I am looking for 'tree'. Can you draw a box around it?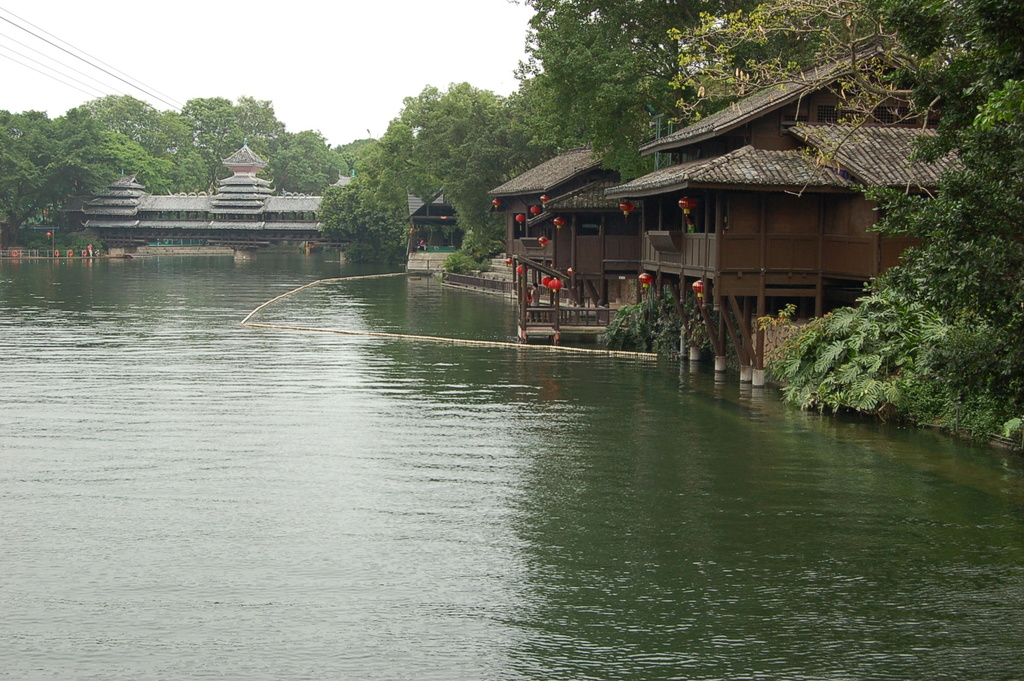
Sure, the bounding box is locate(0, 99, 174, 245).
